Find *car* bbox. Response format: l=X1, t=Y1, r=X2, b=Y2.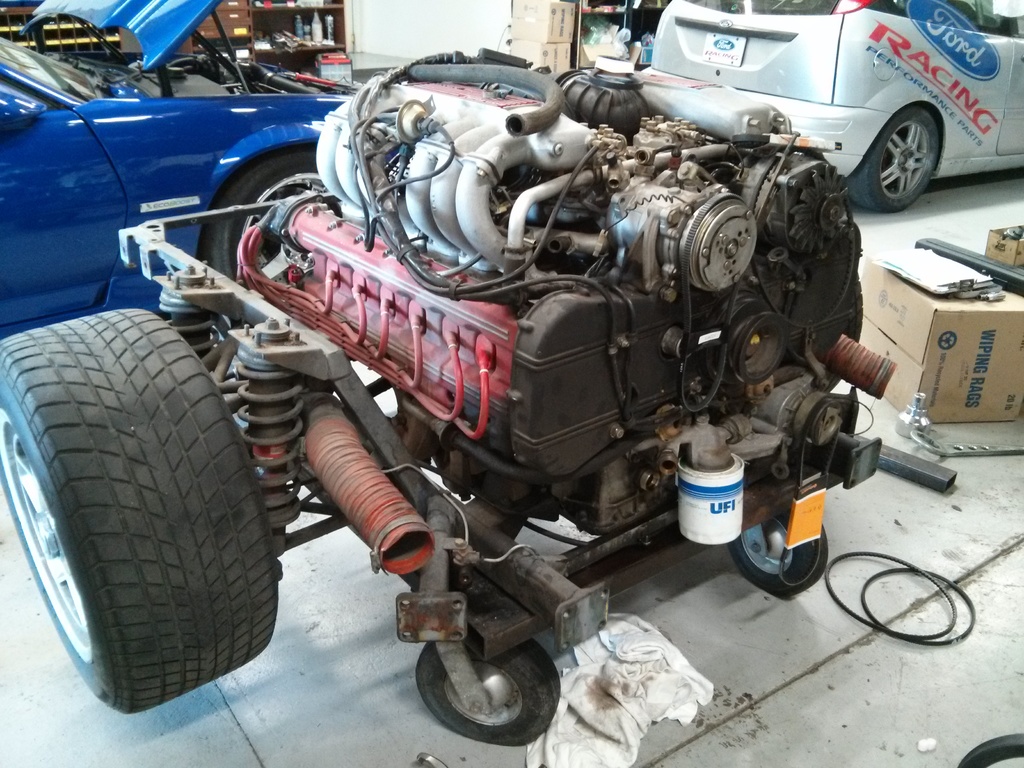
l=0, t=0, r=362, b=332.
